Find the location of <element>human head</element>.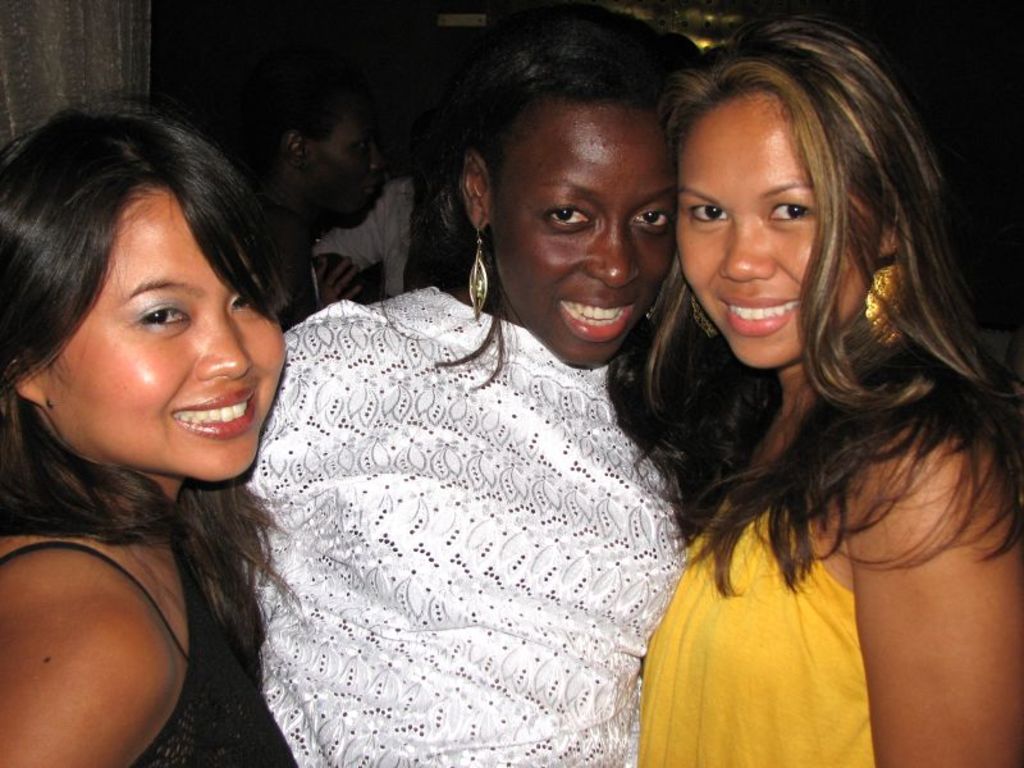
Location: locate(659, 15, 947, 376).
